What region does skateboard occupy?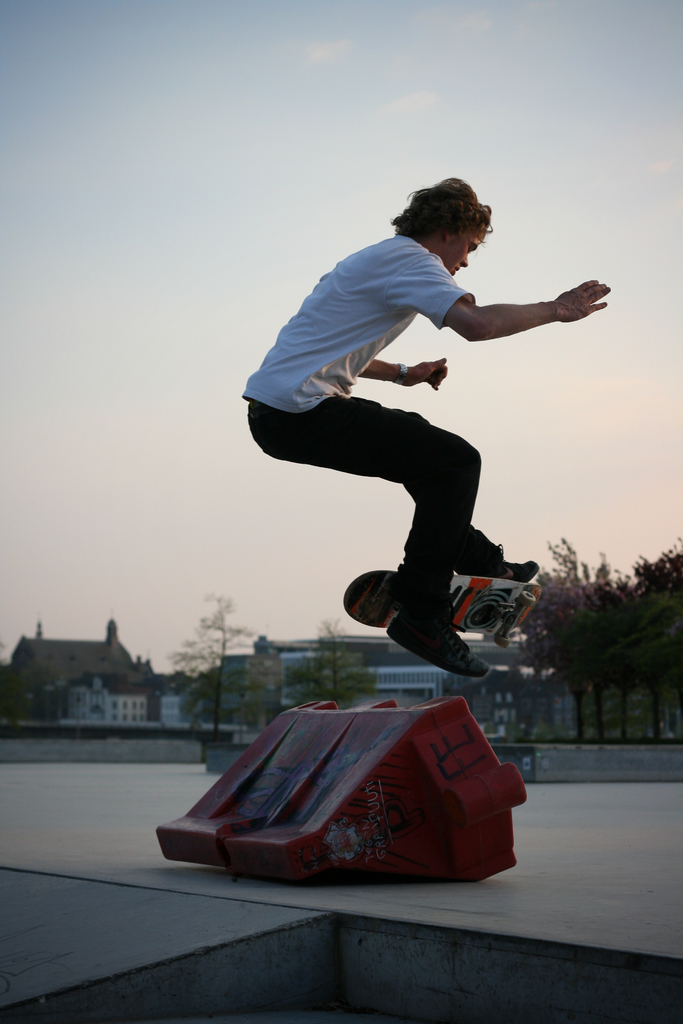
[x1=342, y1=566, x2=541, y2=652].
